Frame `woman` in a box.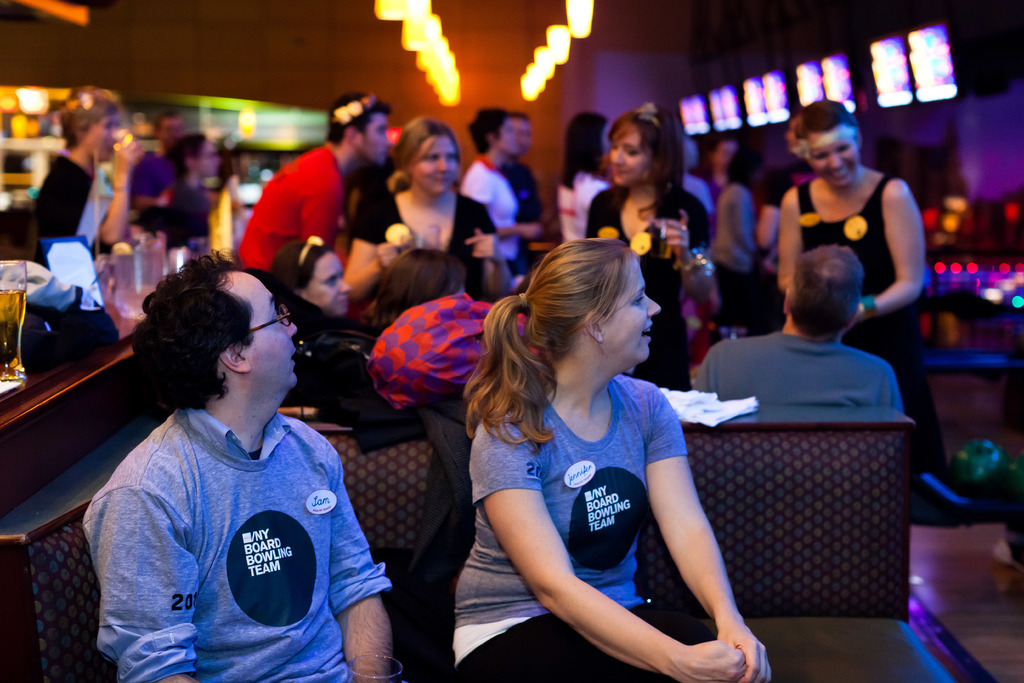
(378,241,467,334).
